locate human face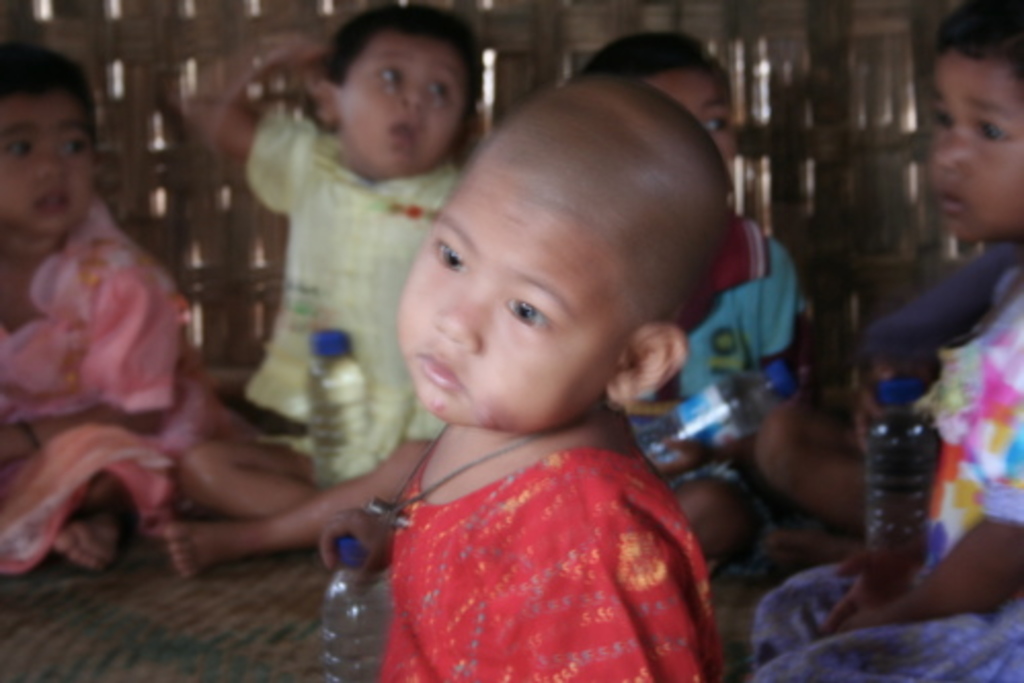
<bbox>0, 88, 94, 236</bbox>
